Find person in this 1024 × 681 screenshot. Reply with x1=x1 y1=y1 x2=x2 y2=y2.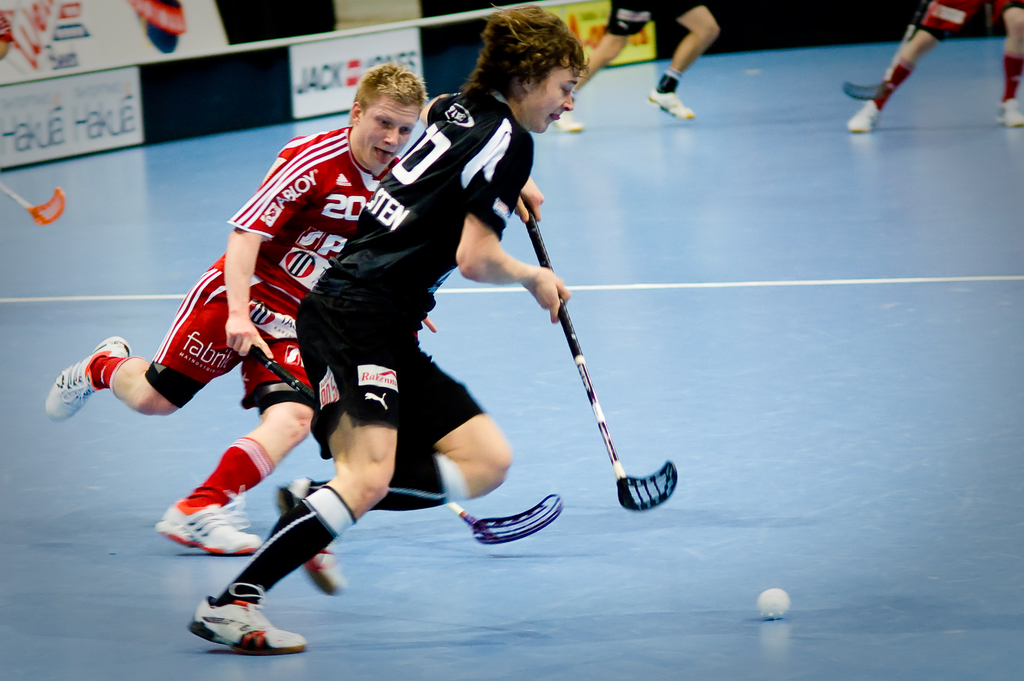
x1=185 y1=3 x2=572 y2=653.
